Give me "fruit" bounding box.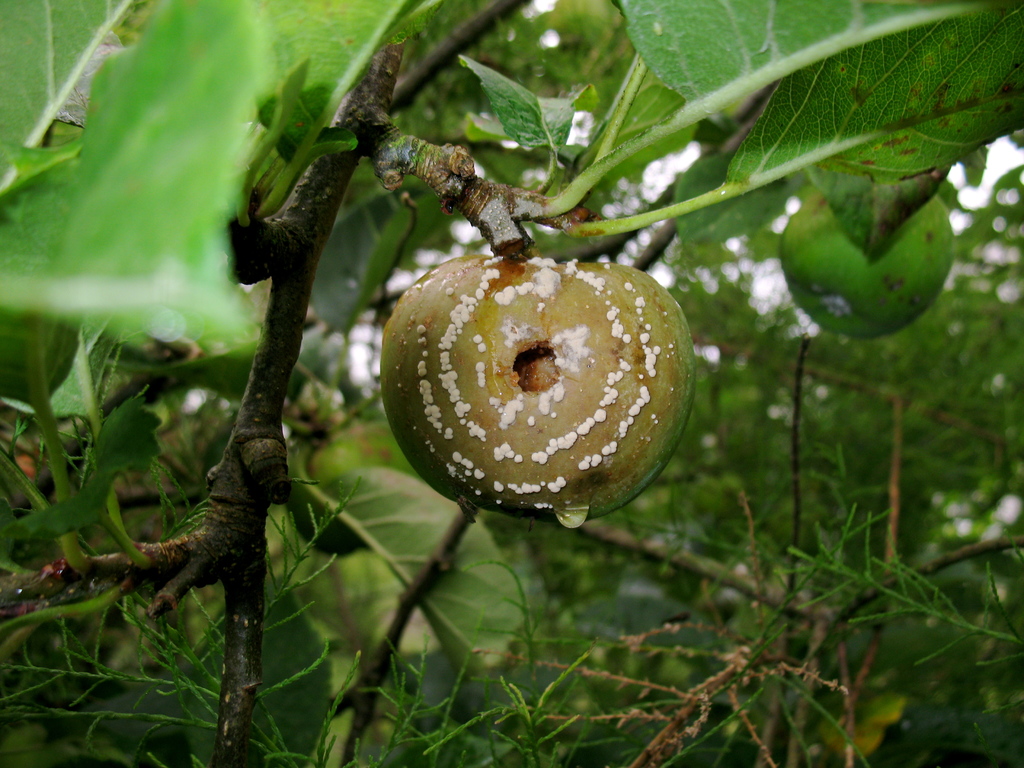
box(388, 241, 680, 524).
